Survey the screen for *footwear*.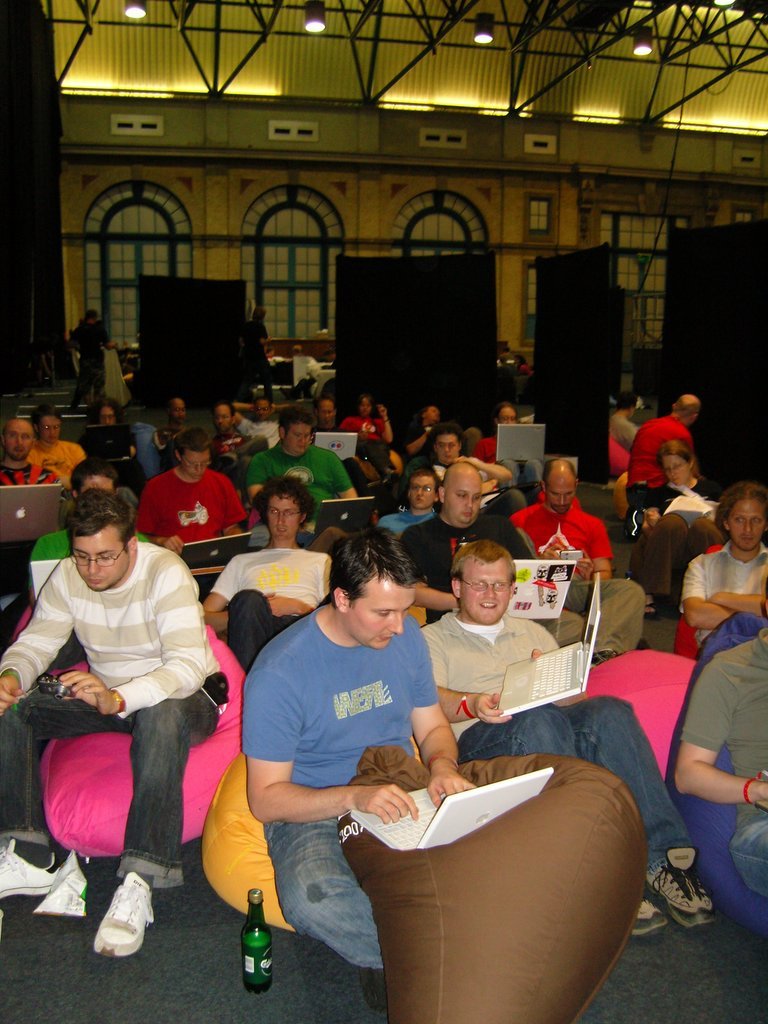
Survey found: 357 967 396 1013.
